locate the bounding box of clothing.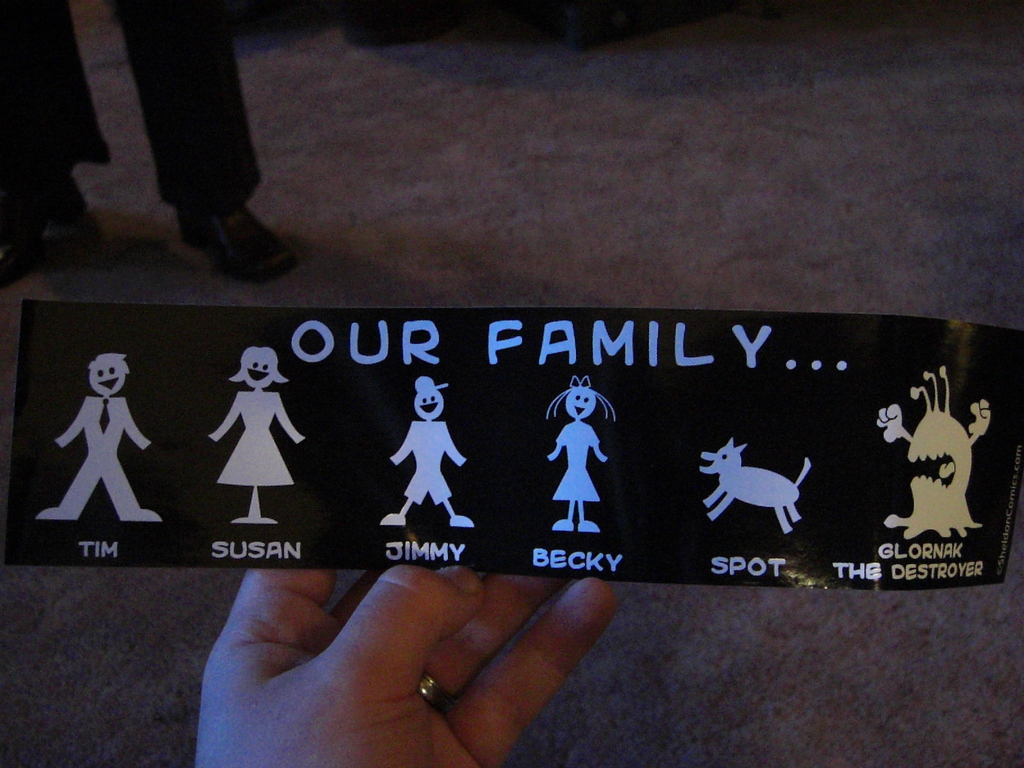
Bounding box: 0, 0, 260, 236.
